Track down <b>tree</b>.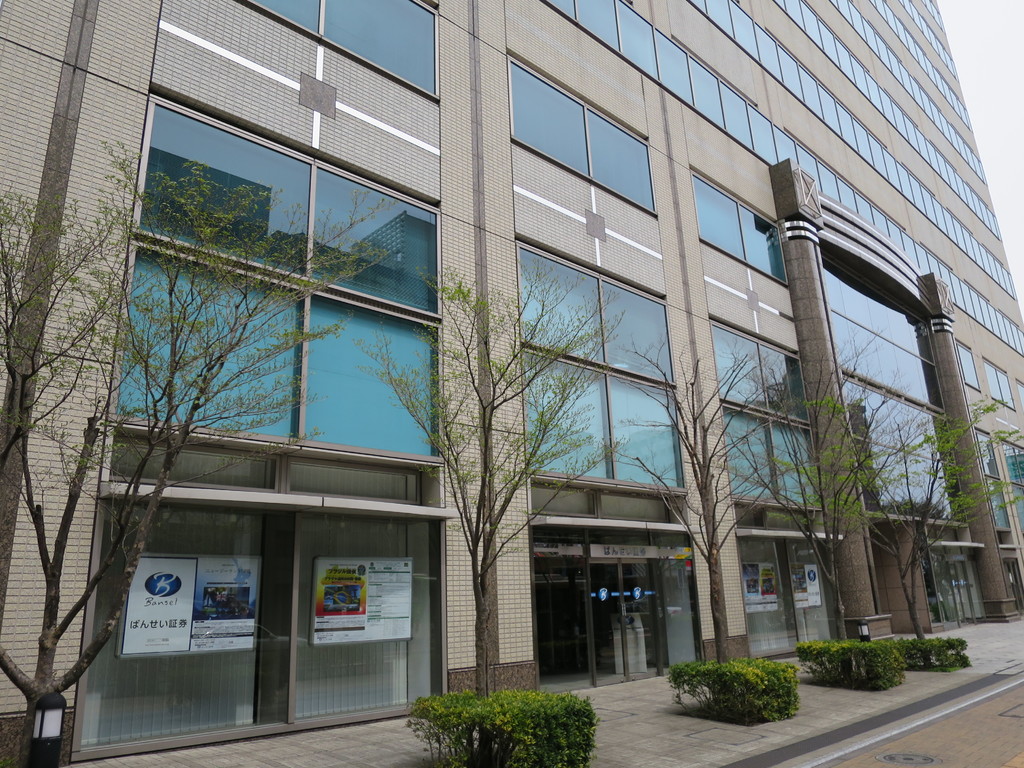
Tracked to <region>364, 253, 637, 691</region>.
